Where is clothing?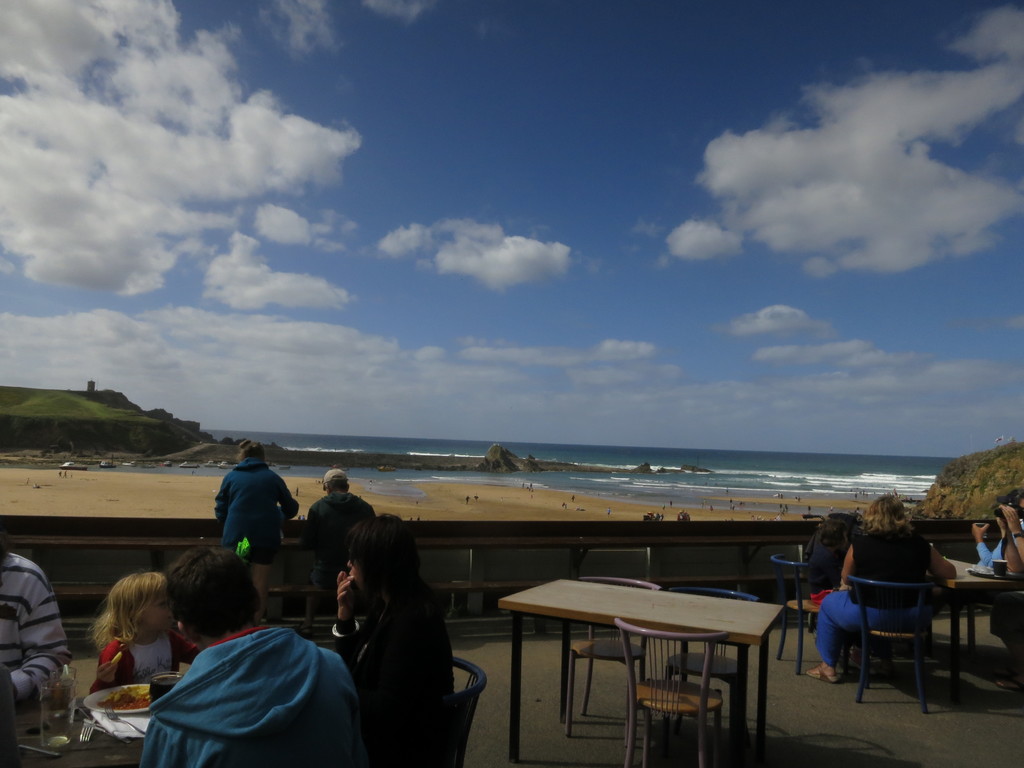
Rect(218, 455, 298, 562).
